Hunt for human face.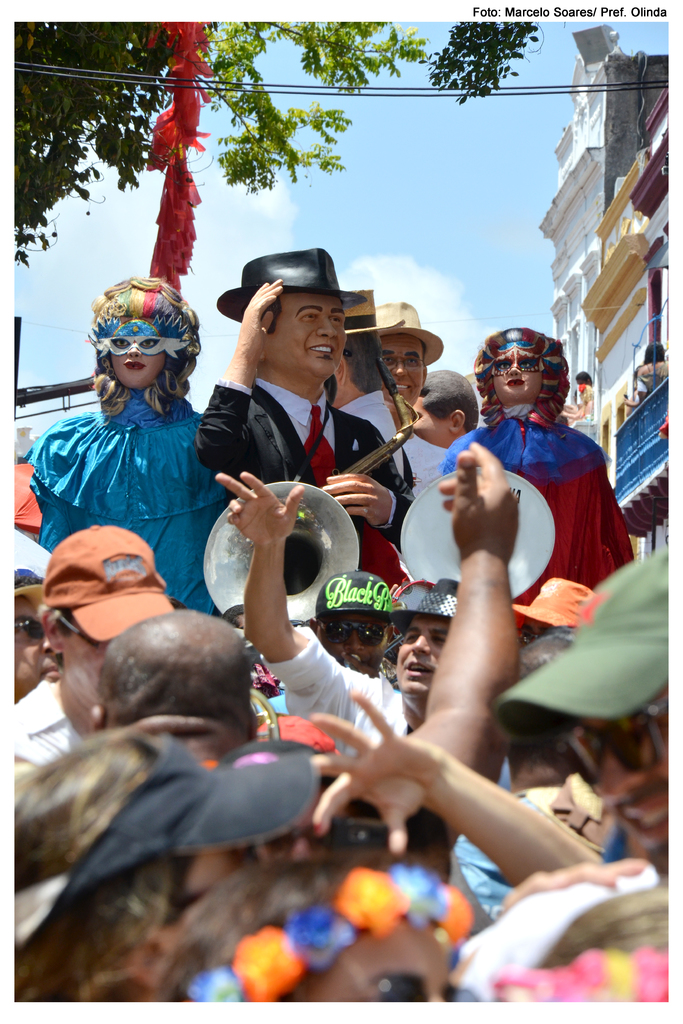
Hunted down at bbox(62, 628, 103, 710).
